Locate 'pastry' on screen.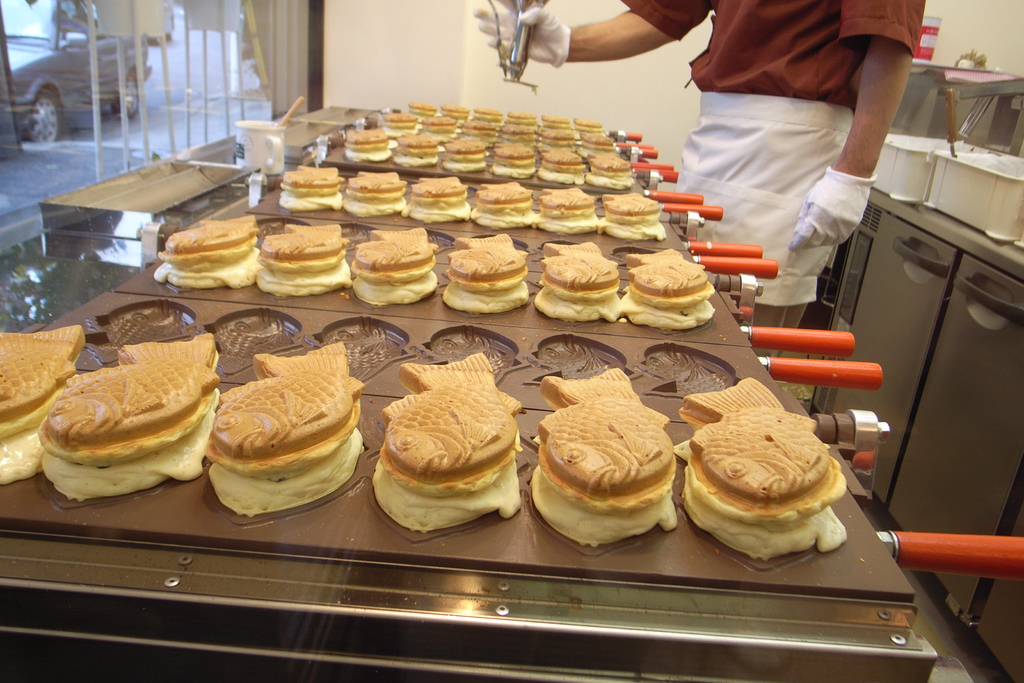
On screen at select_region(600, 192, 665, 243).
